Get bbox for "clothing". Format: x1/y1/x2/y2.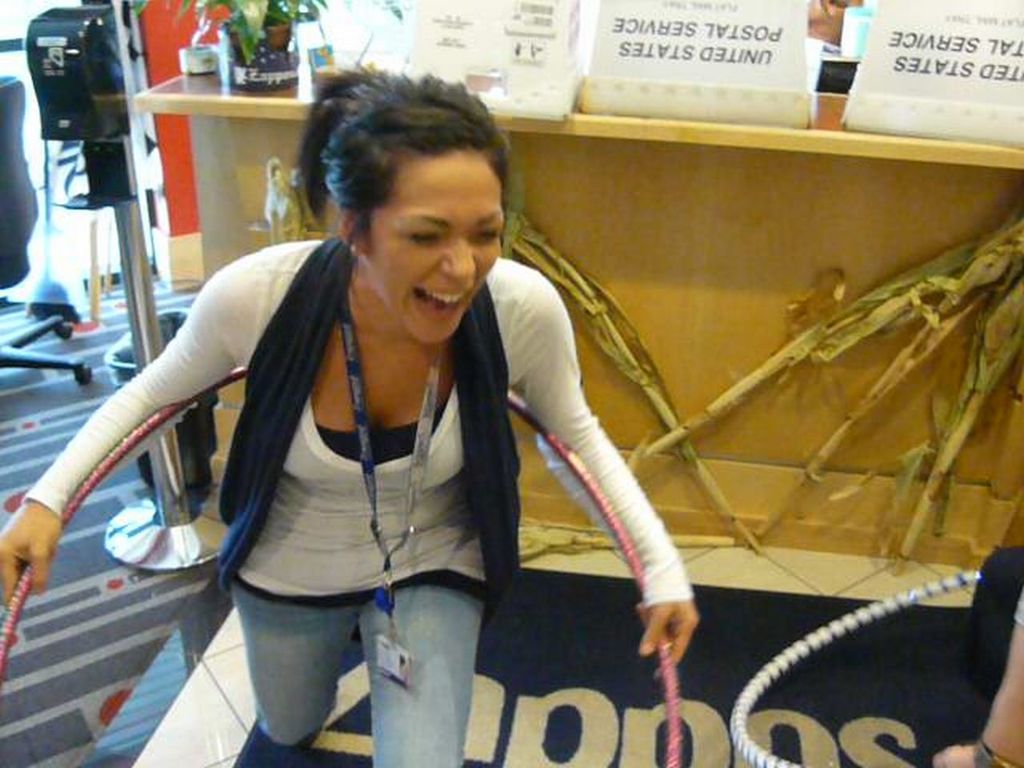
101/151/702/758.
